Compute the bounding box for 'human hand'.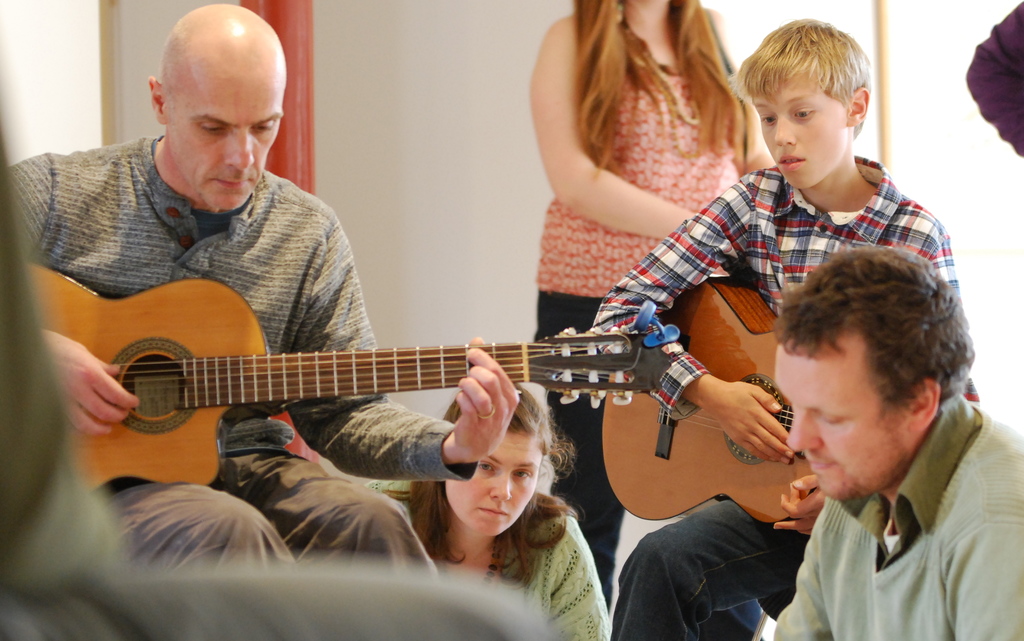
rect(451, 336, 522, 455).
